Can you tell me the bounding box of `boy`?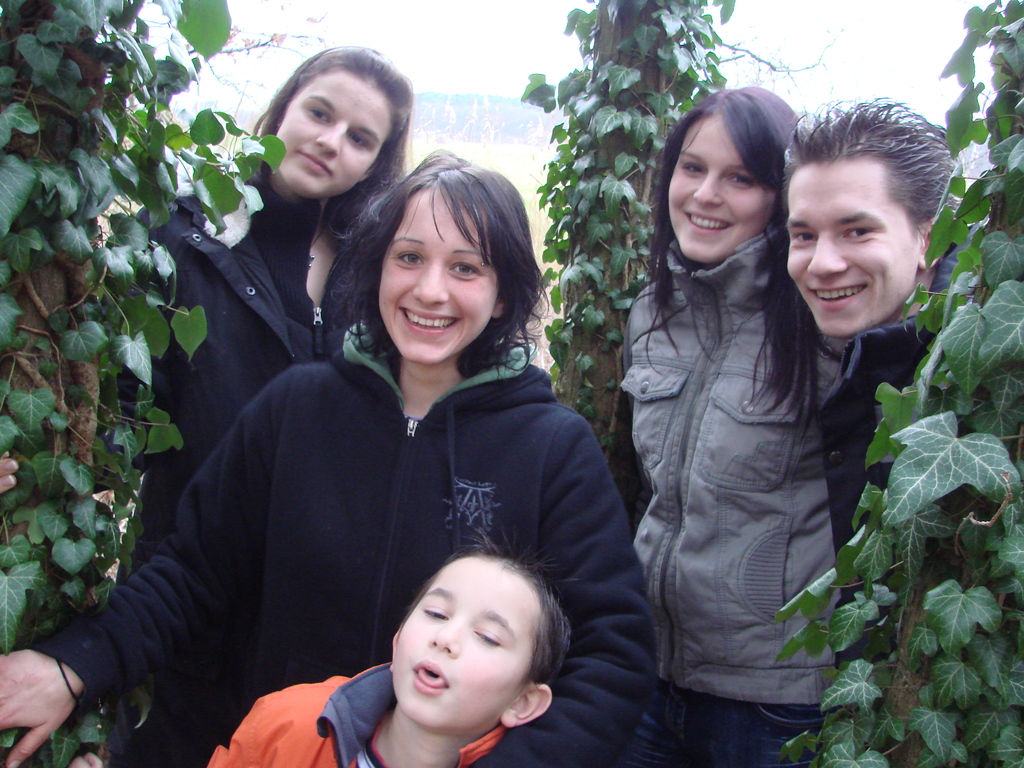
[210, 524, 576, 767].
